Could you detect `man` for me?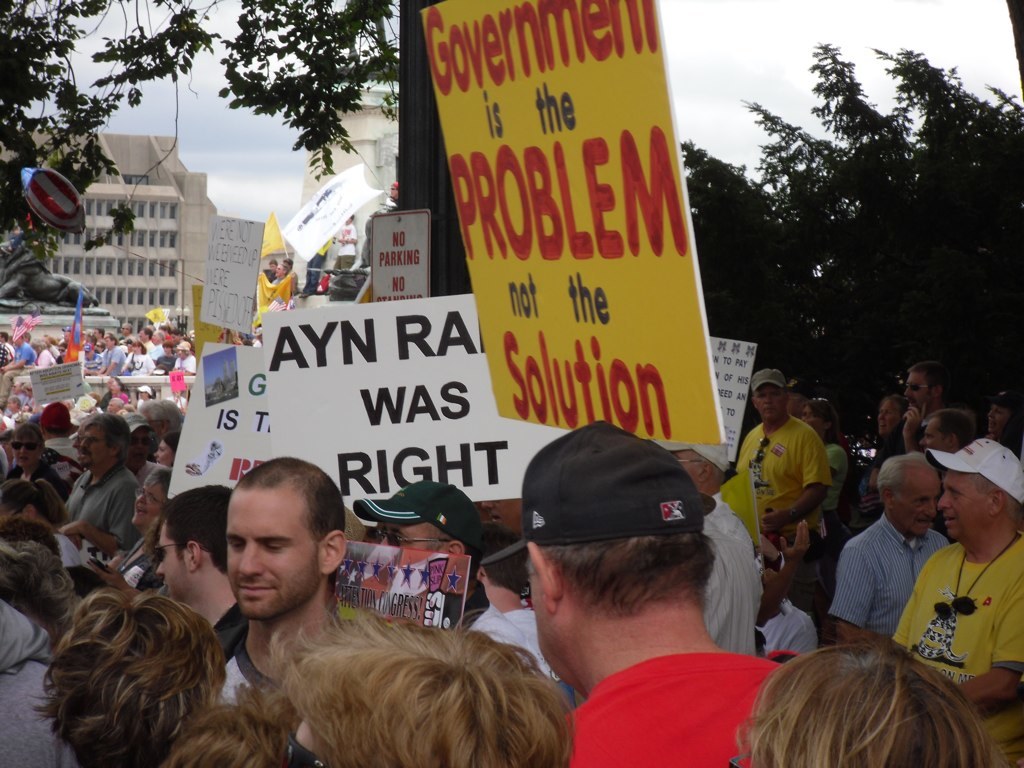
Detection result: <bbox>742, 345, 844, 628</bbox>.
